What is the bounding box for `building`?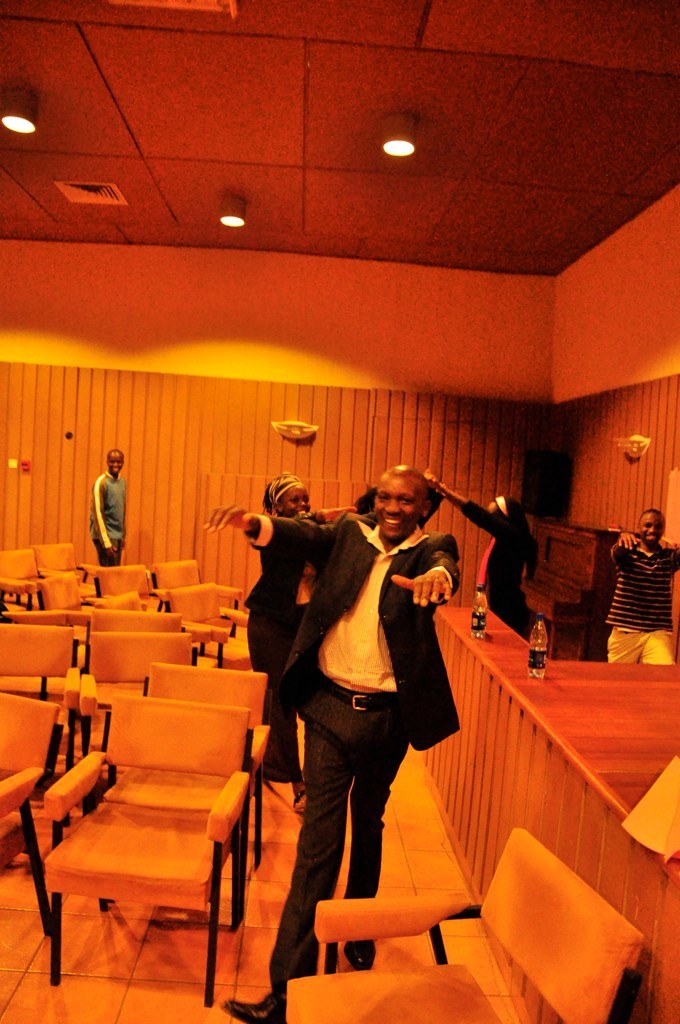
(0,0,679,1023).
